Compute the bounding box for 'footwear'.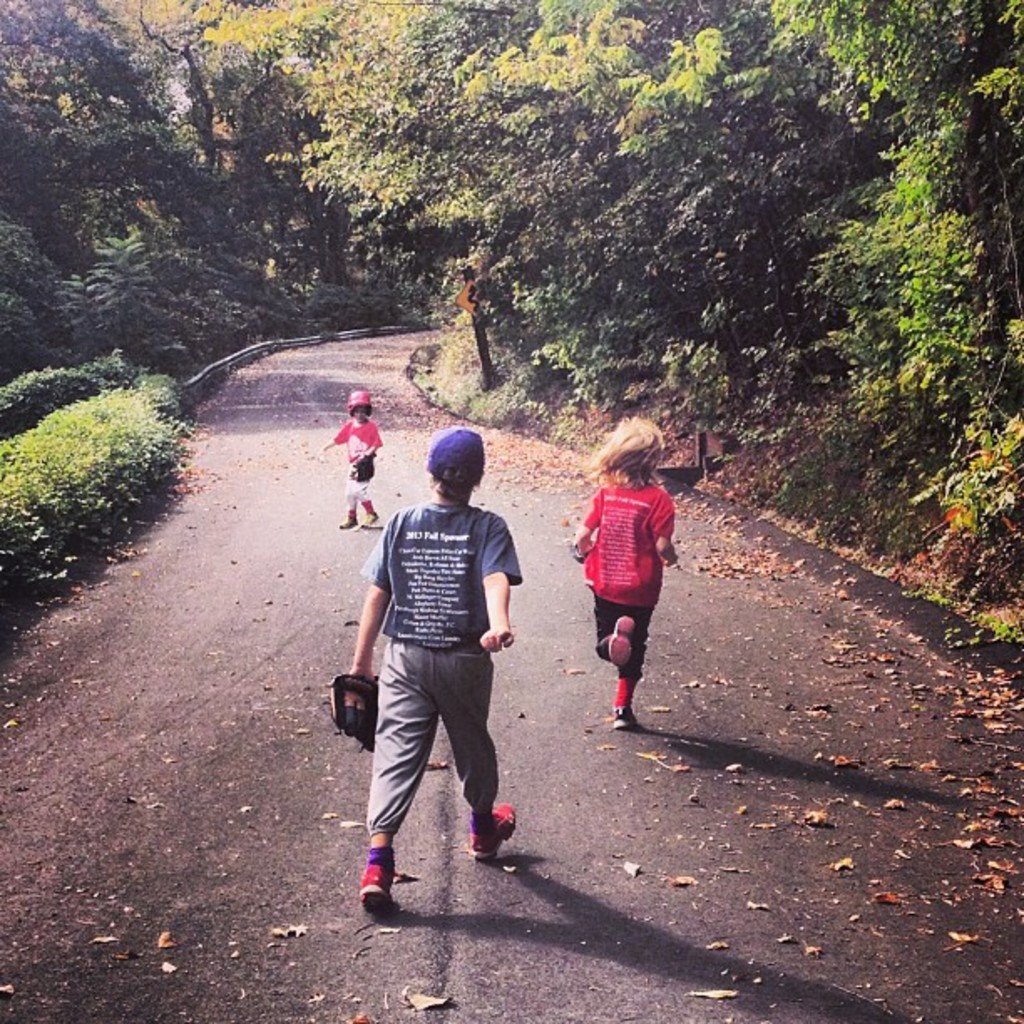
box(472, 800, 532, 845).
